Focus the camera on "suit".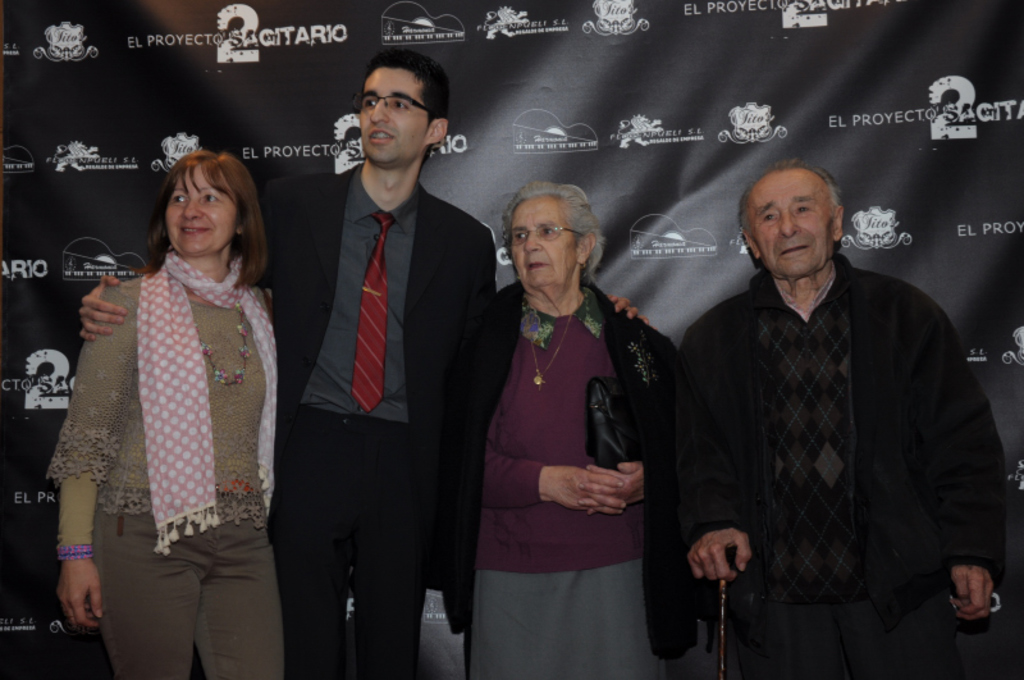
Focus region: box=[269, 69, 488, 677].
